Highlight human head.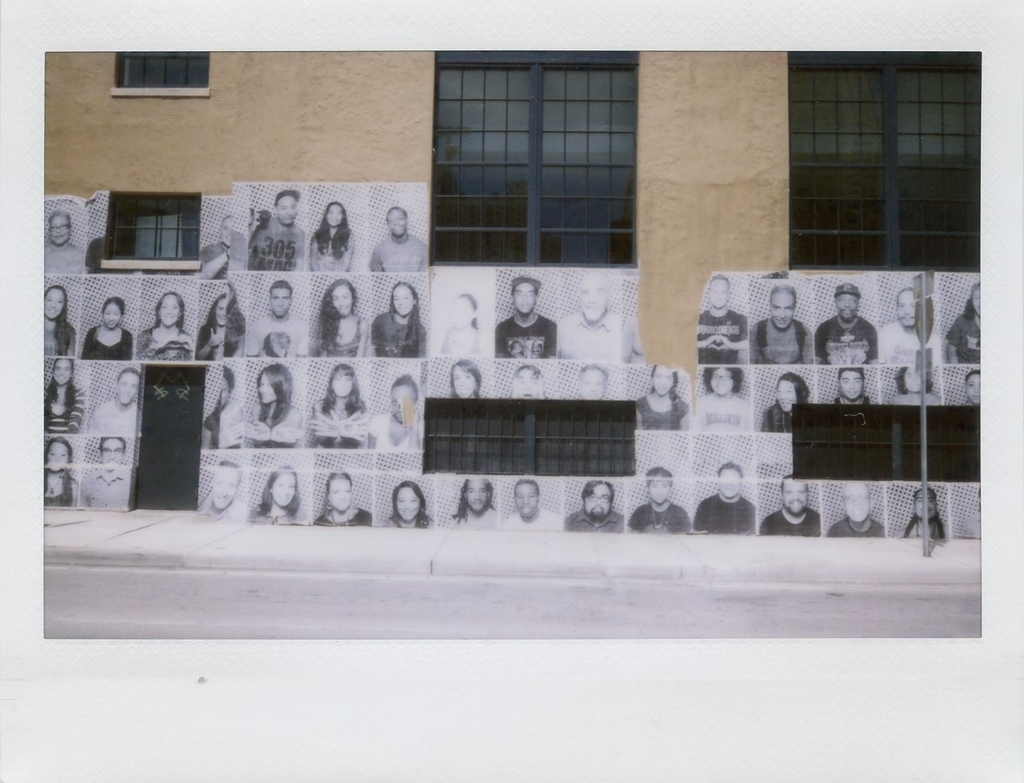
Highlighted region: 391, 281, 421, 316.
